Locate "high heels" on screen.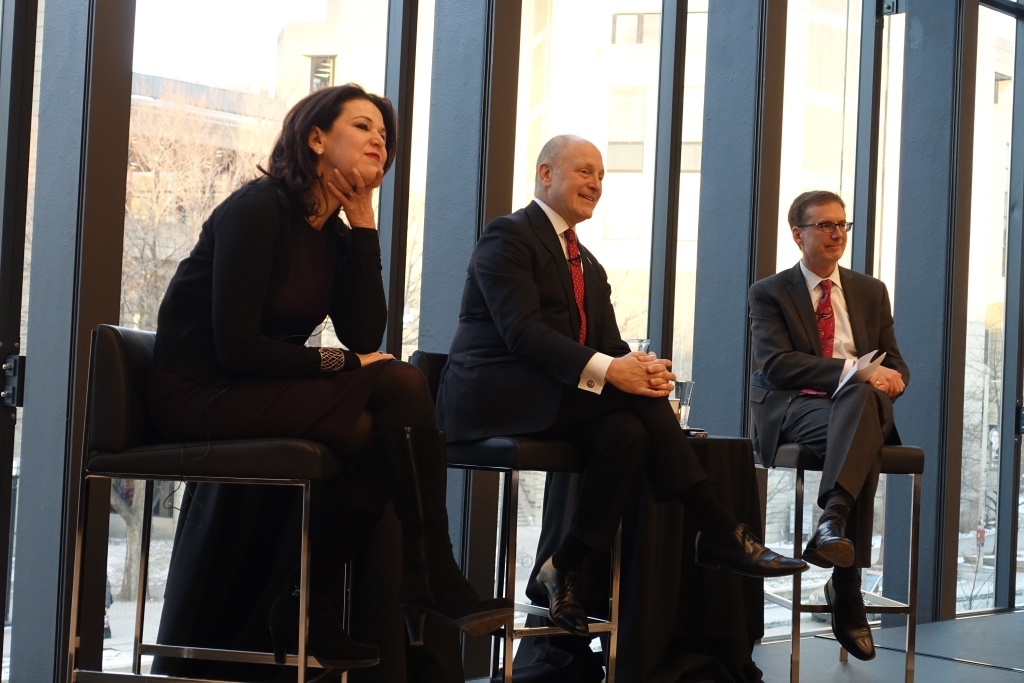
On screen at pyautogui.locateOnScreen(400, 420, 522, 647).
